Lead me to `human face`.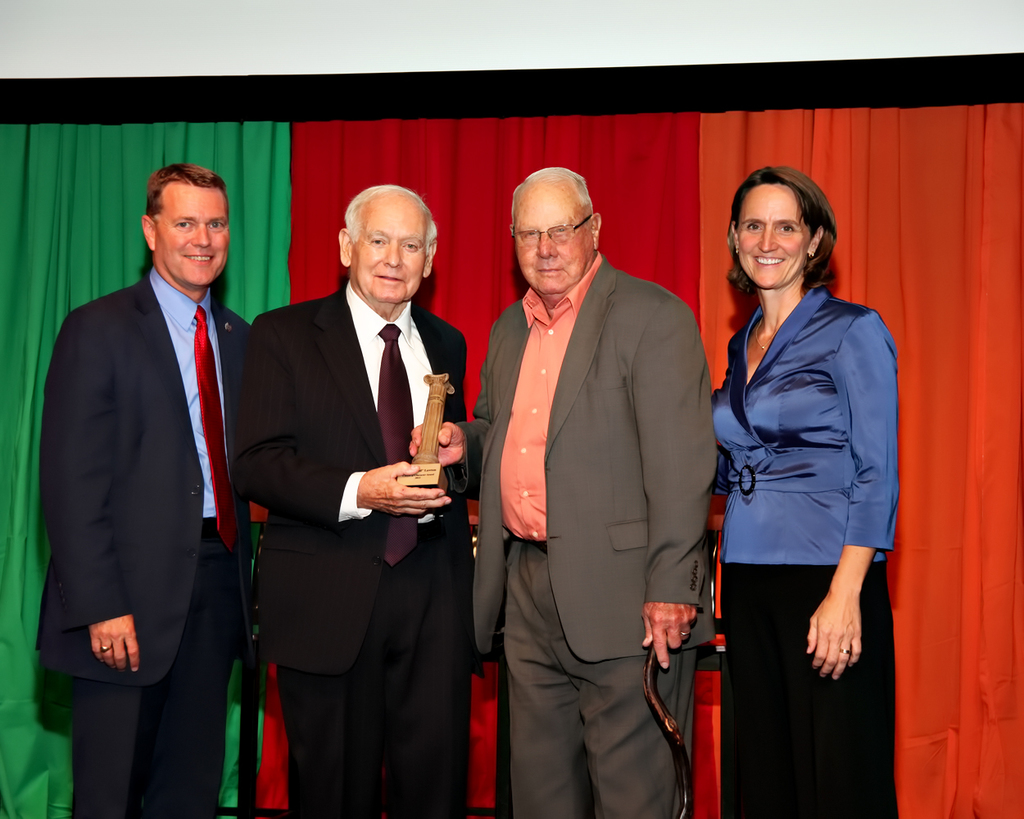
Lead to bbox=(348, 193, 429, 305).
